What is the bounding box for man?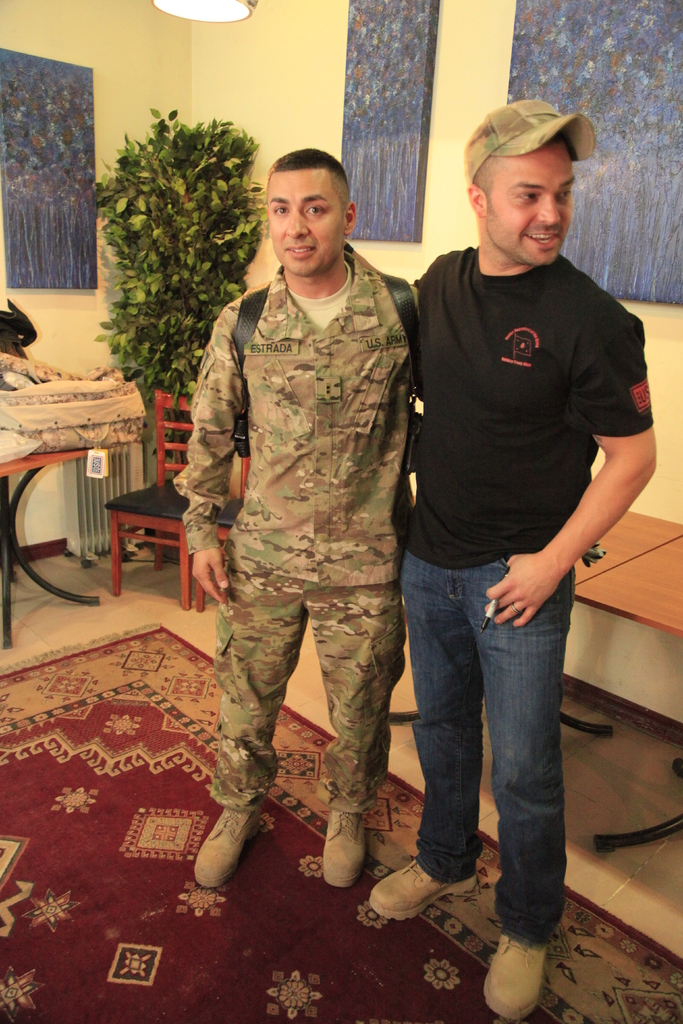
[180, 140, 432, 897].
